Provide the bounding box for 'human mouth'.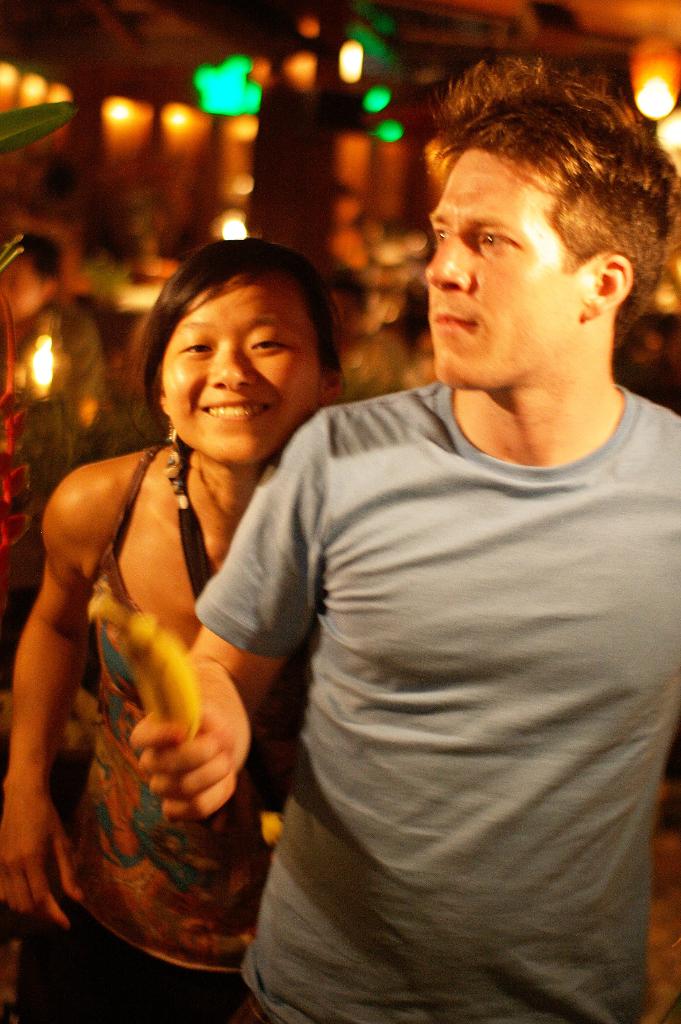
box(429, 303, 481, 335).
